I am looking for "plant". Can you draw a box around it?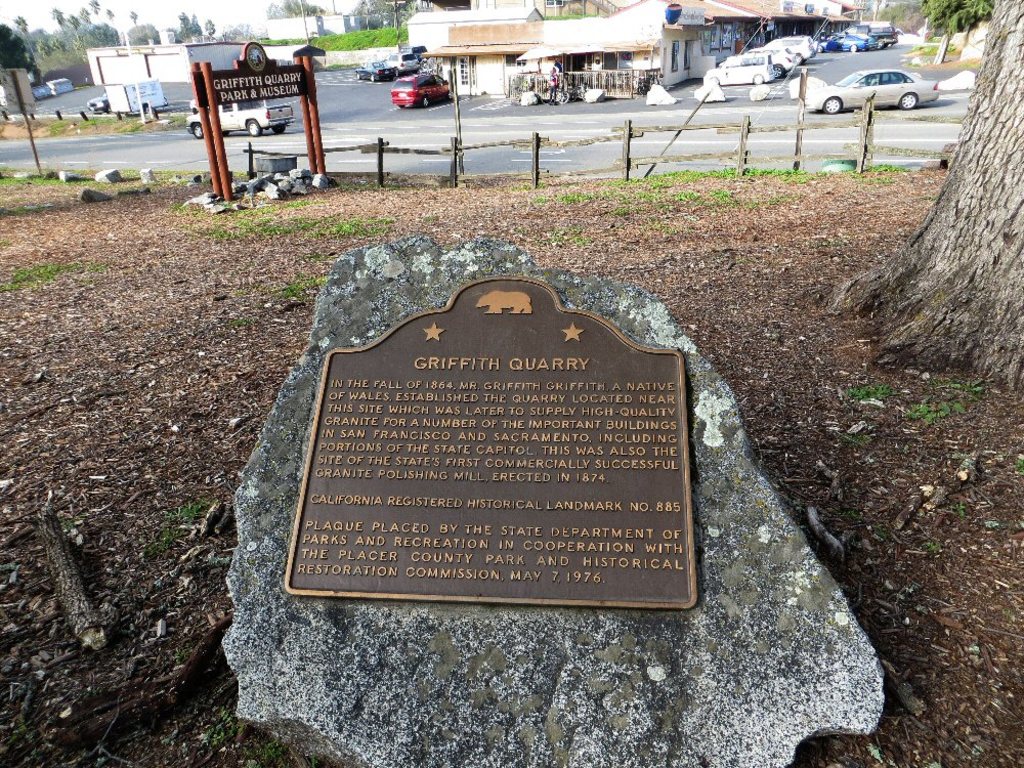
Sure, the bounding box is rect(194, 189, 324, 245).
